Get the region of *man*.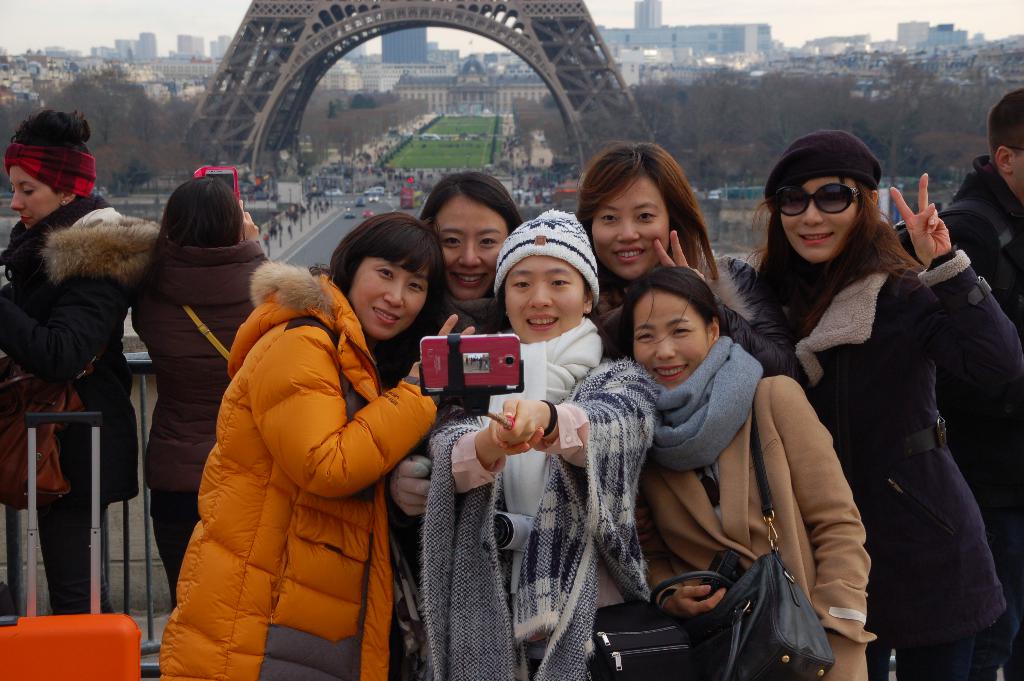
{"x1": 899, "y1": 88, "x2": 1023, "y2": 329}.
